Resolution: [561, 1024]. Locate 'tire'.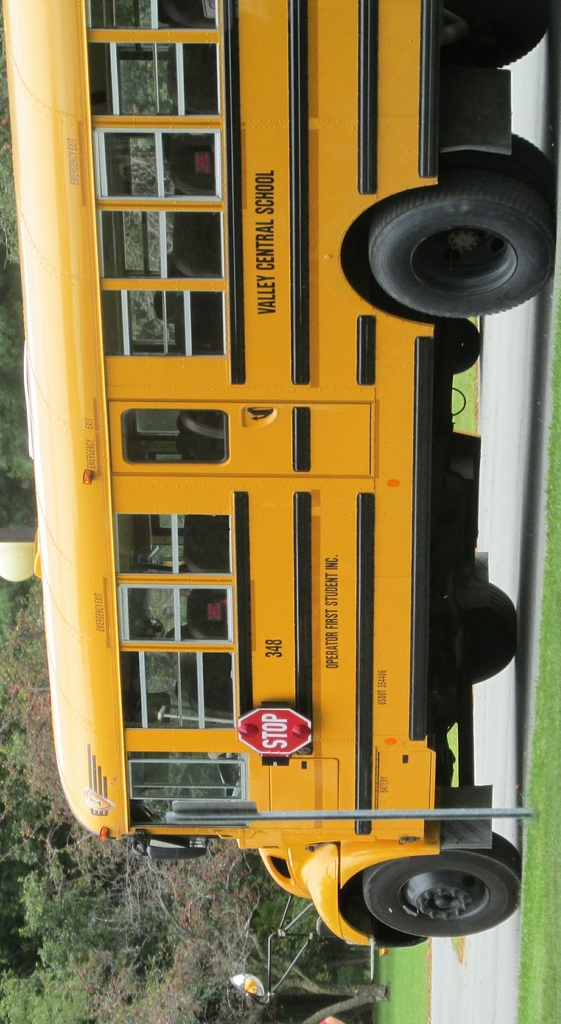
bbox(343, 156, 555, 303).
